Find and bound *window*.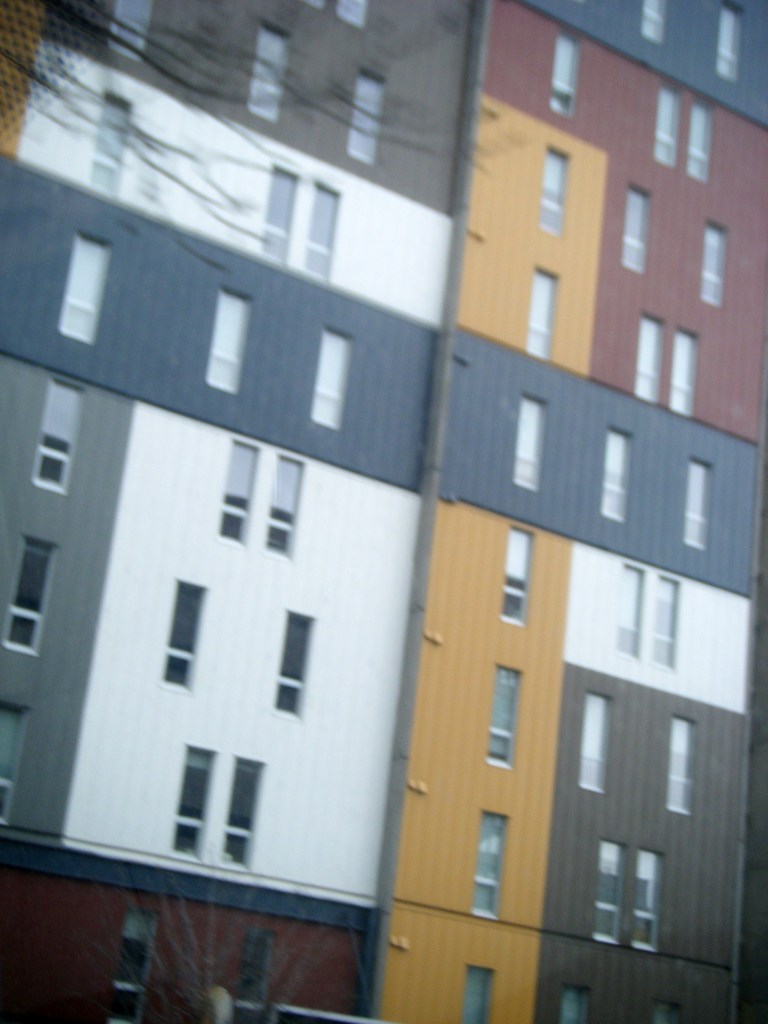
Bound: region(304, 0, 335, 14).
